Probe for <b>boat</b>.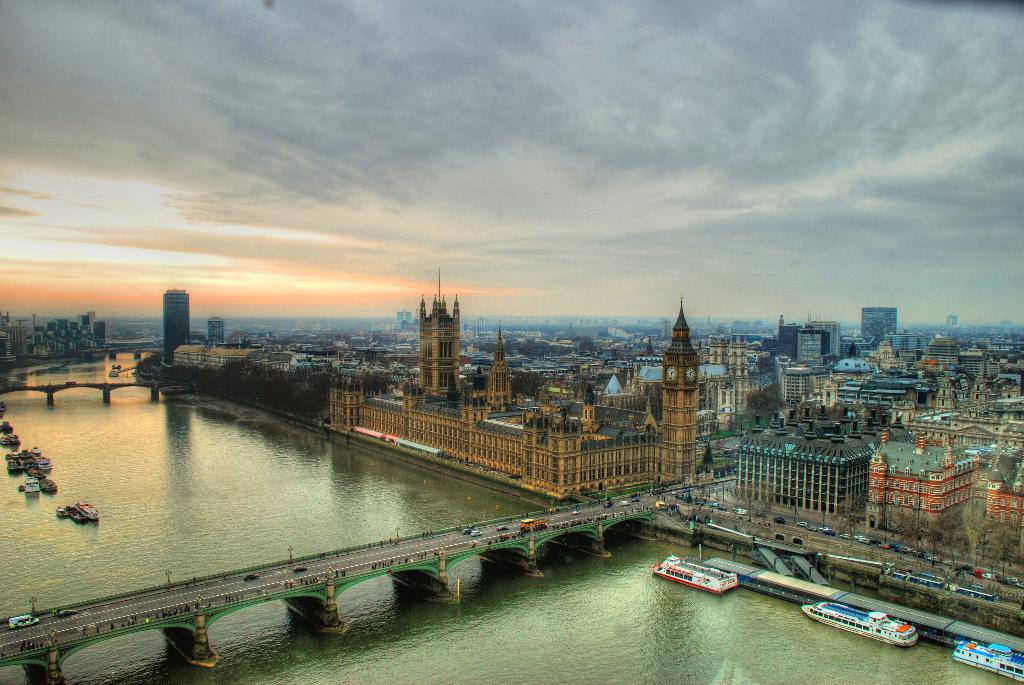
Probe result: left=58, top=507, right=65, bottom=520.
